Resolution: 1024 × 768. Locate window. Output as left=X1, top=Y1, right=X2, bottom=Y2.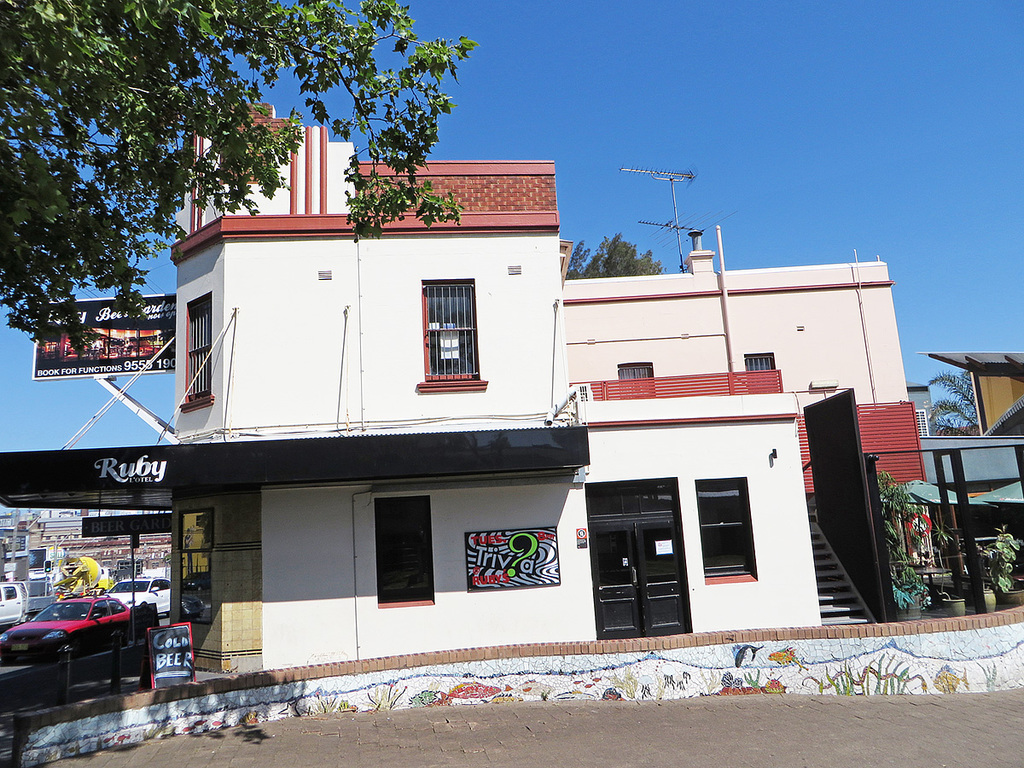
left=613, top=361, right=657, bottom=399.
